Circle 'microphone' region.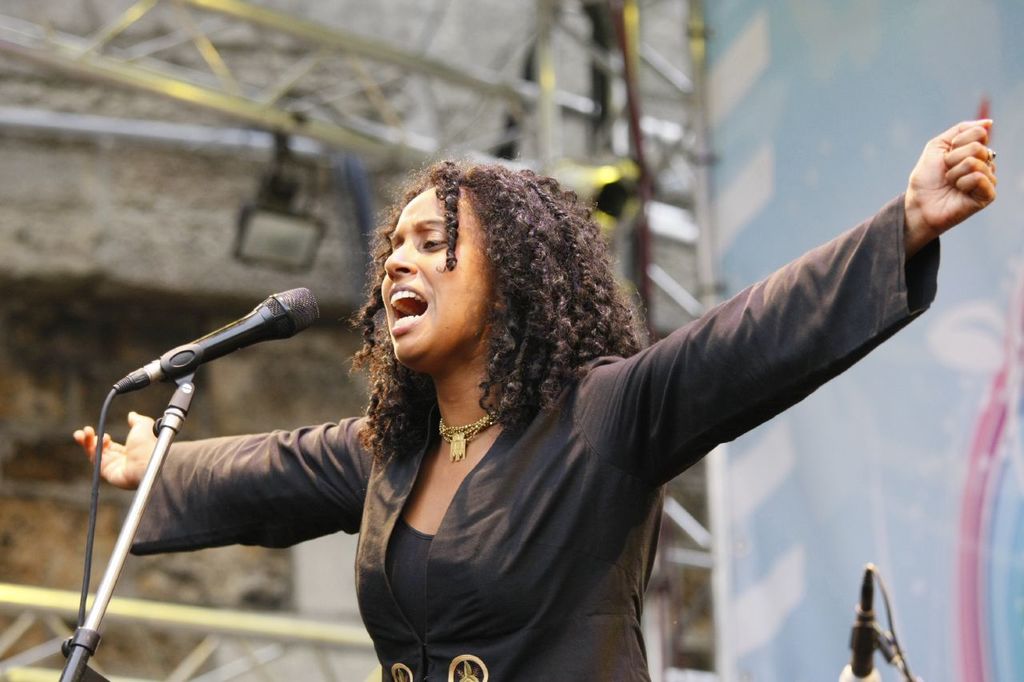
Region: bbox=[838, 560, 884, 681].
